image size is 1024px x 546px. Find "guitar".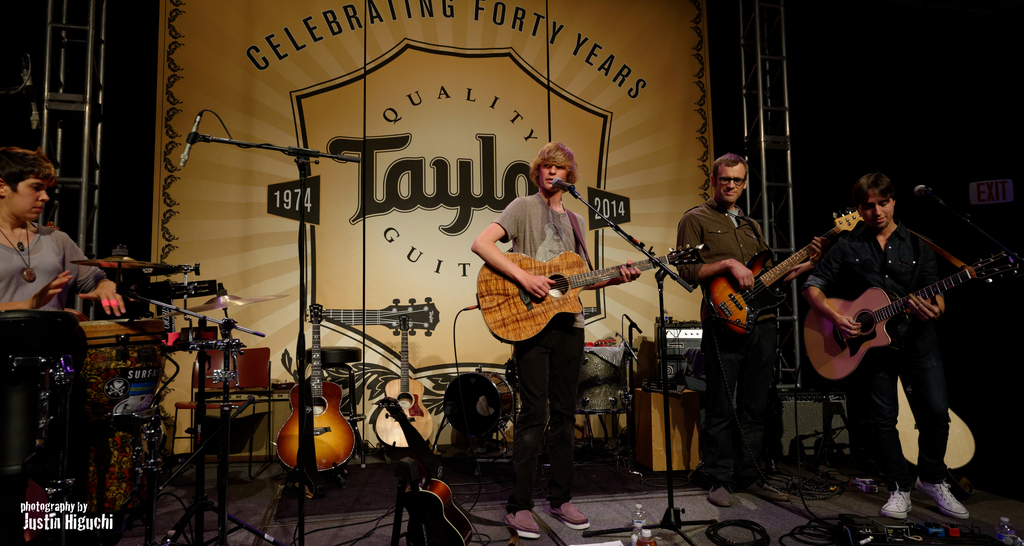
BBox(893, 362, 995, 475).
